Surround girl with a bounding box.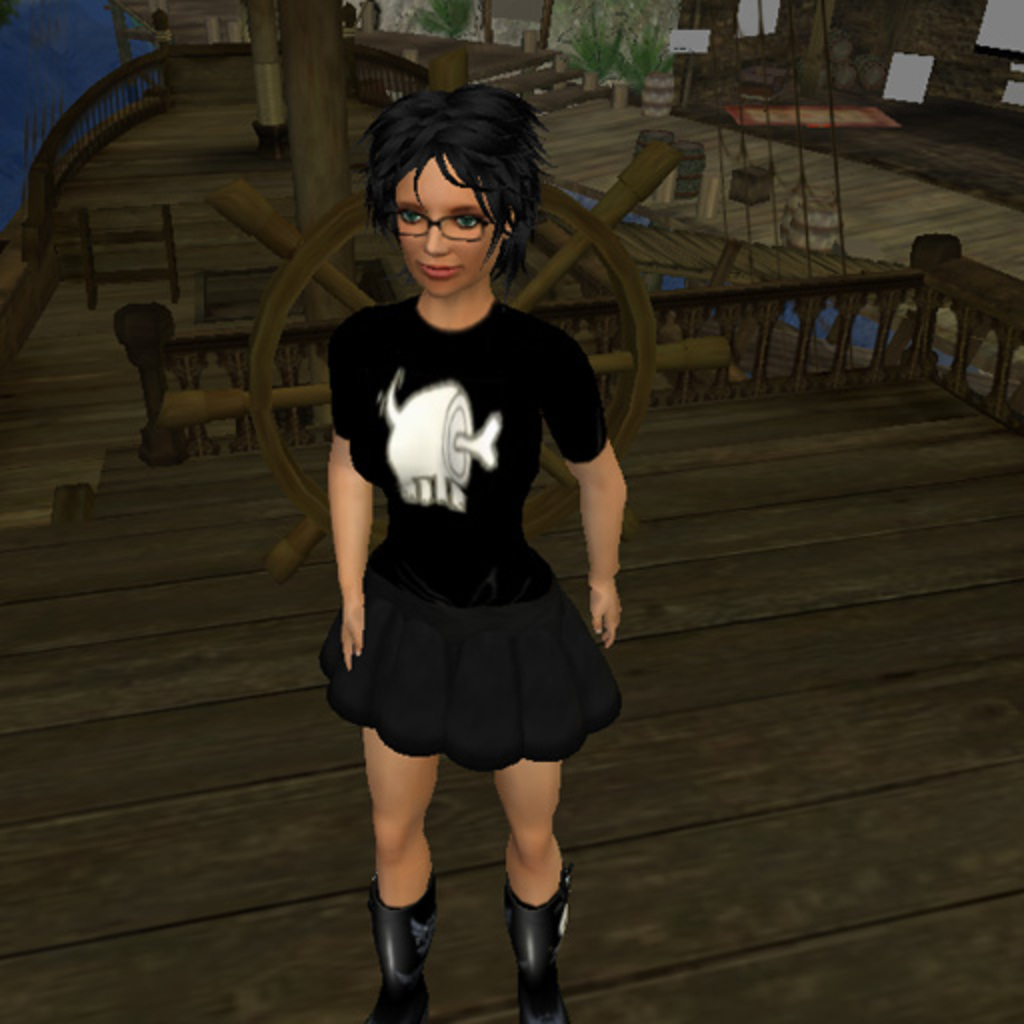
box(322, 86, 630, 1022).
